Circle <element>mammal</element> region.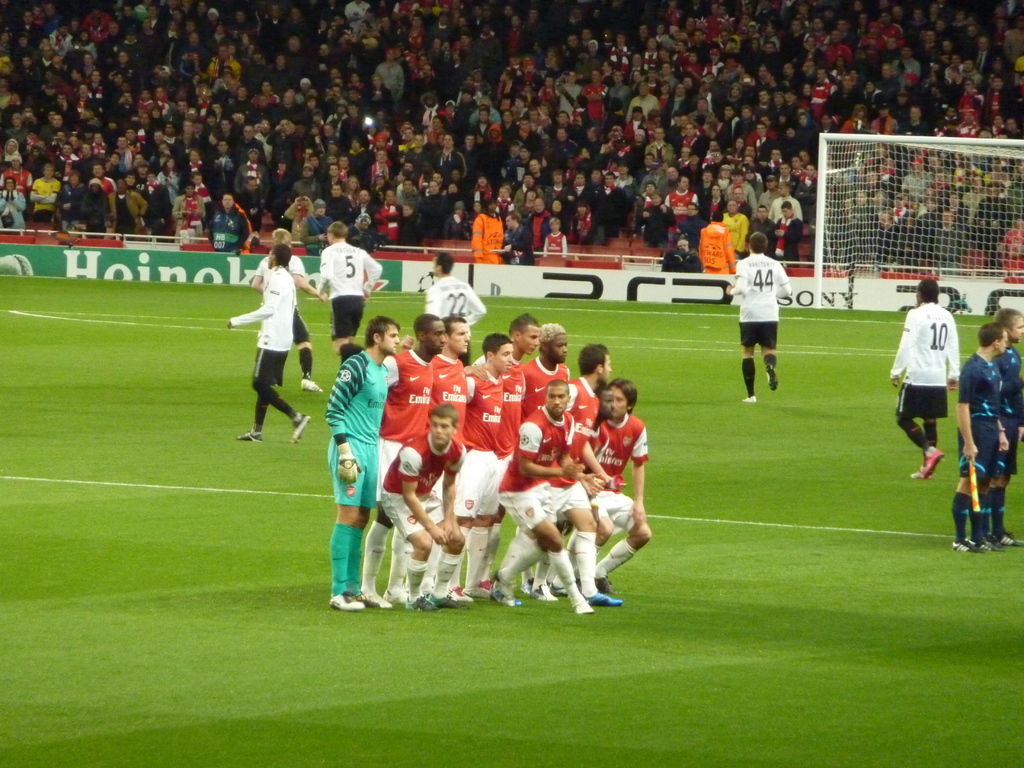
Region: 423, 252, 484, 373.
